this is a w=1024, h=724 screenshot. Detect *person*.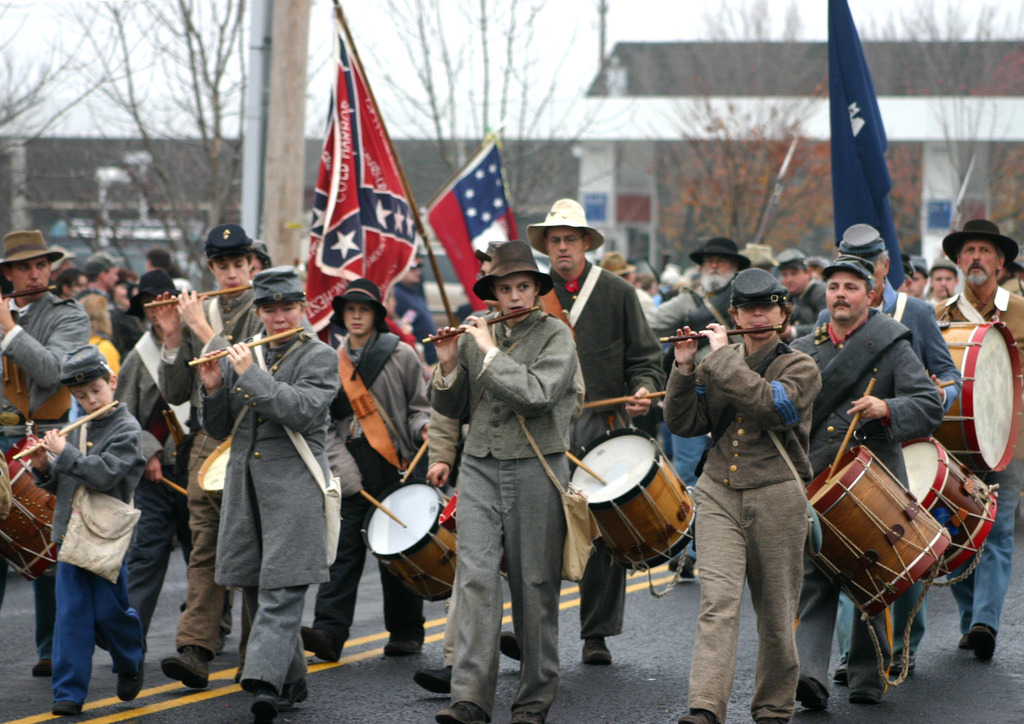
<region>644, 236, 751, 331</region>.
